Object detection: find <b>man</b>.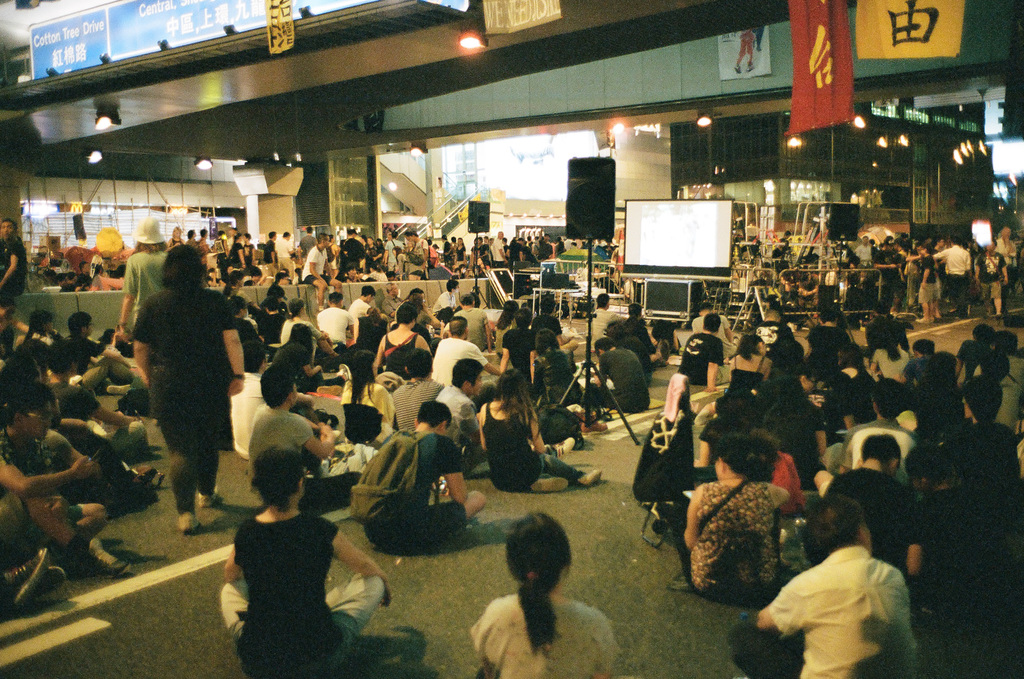
bbox=(60, 306, 131, 397).
